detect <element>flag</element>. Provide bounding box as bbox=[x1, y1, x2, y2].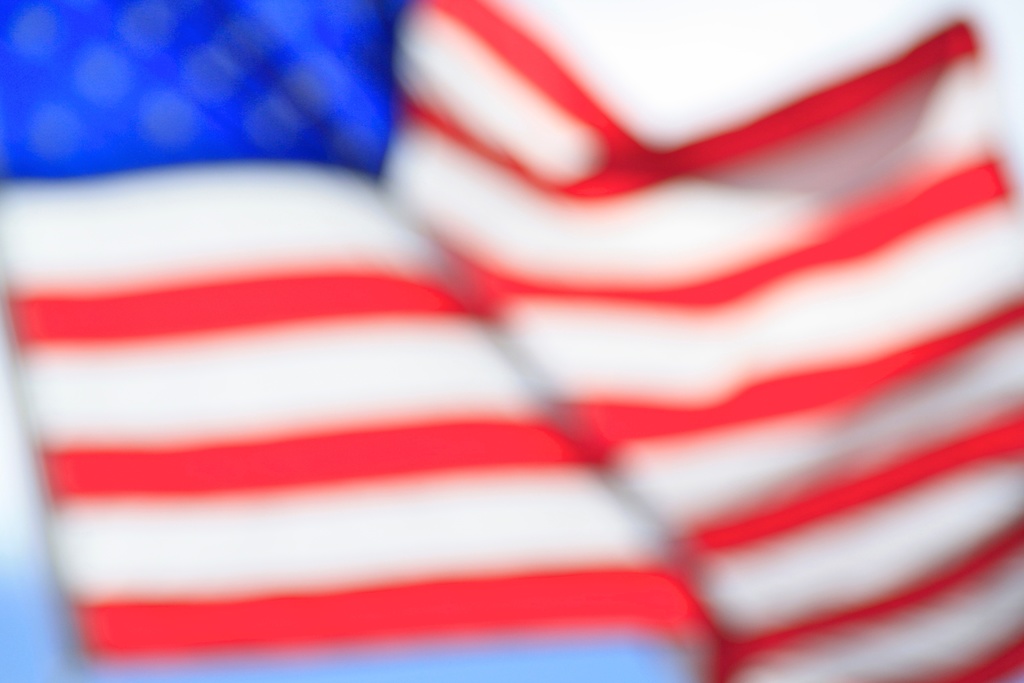
bbox=[0, 40, 1004, 682].
